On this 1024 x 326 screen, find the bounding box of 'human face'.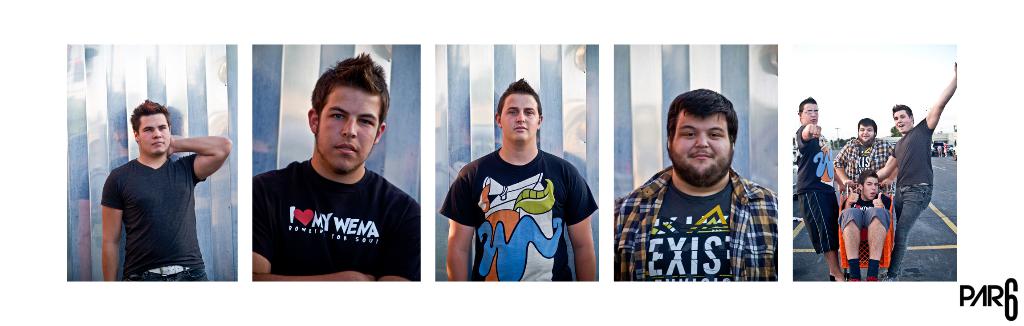
Bounding box: bbox=(673, 110, 735, 183).
